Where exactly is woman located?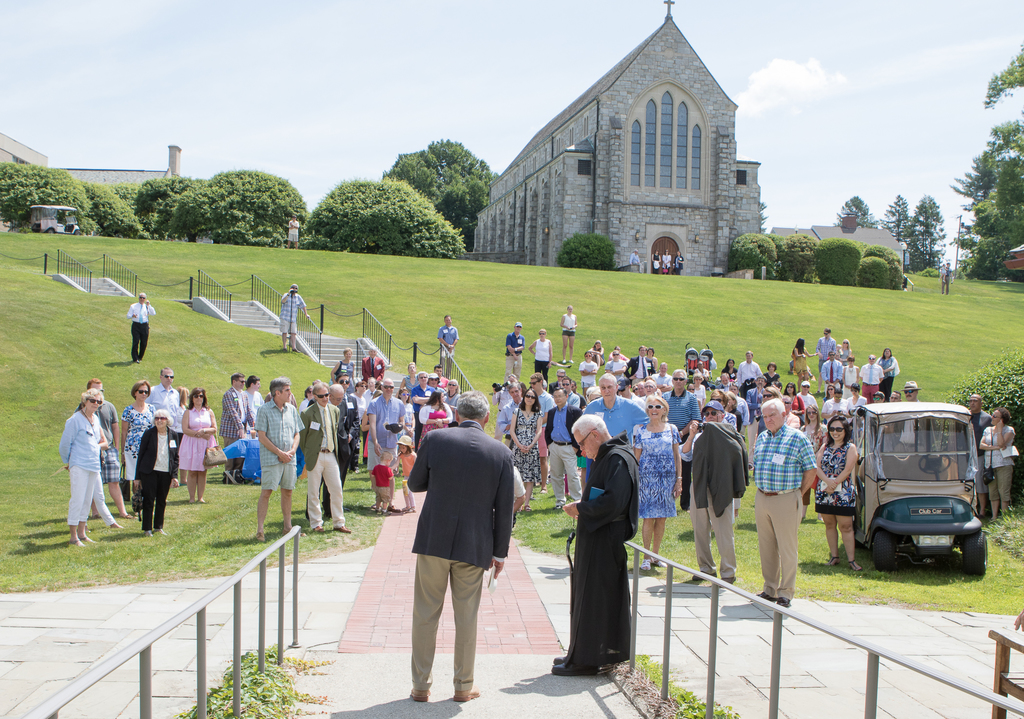
Its bounding box is (x1=783, y1=382, x2=807, y2=420).
